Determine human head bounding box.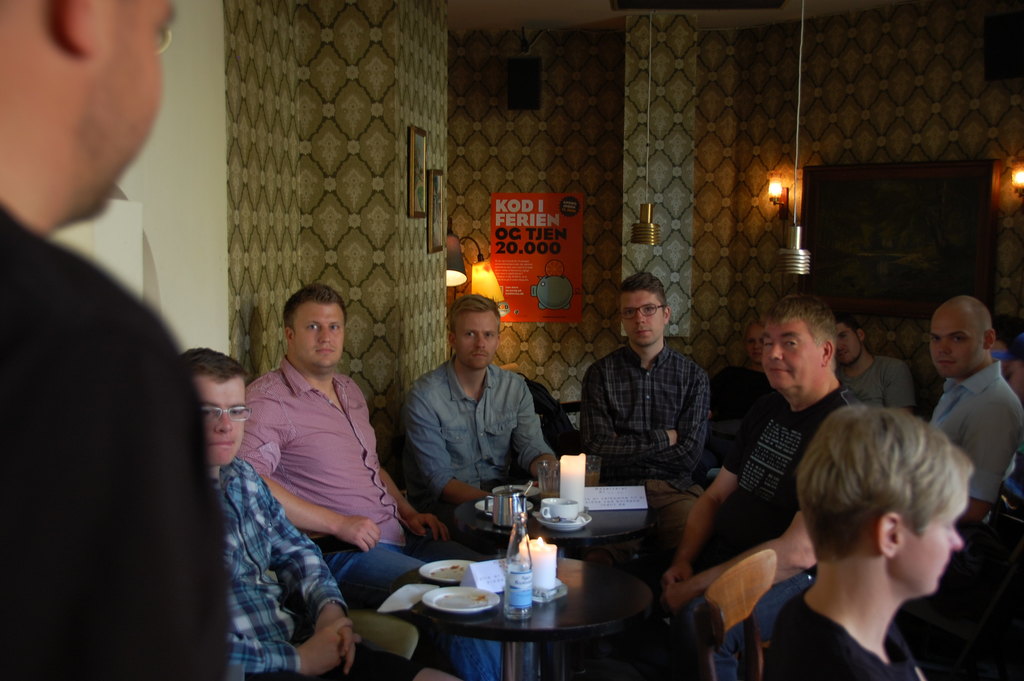
Determined: pyautogui.locateOnScreen(758, 293, 835, 391).
